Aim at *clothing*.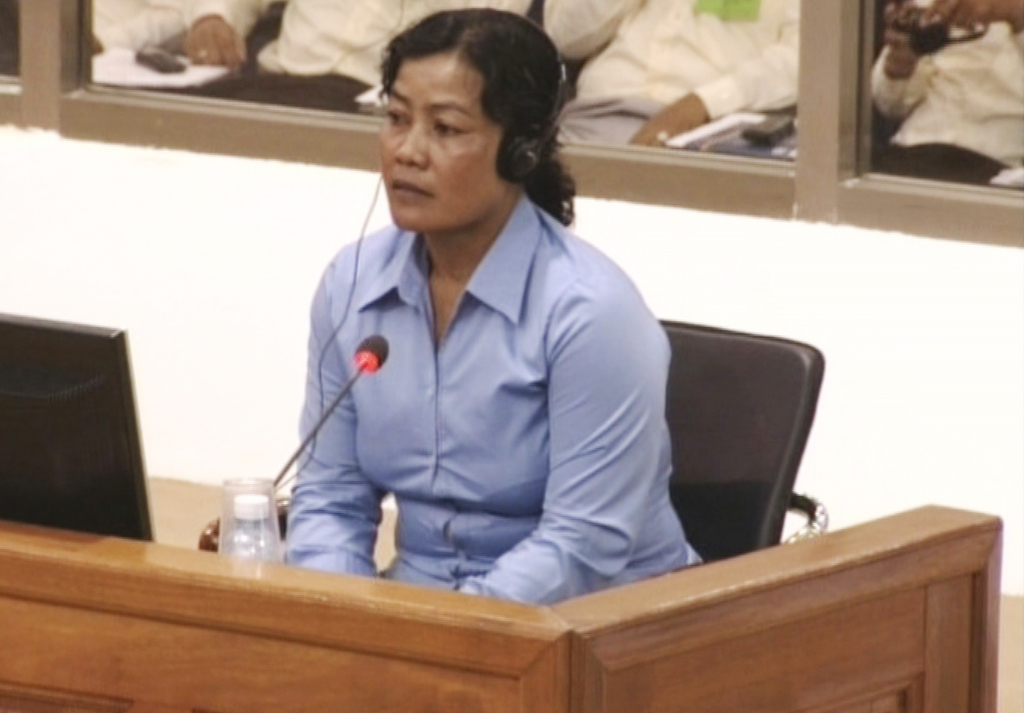
Aimed at [226,0,520,130].
